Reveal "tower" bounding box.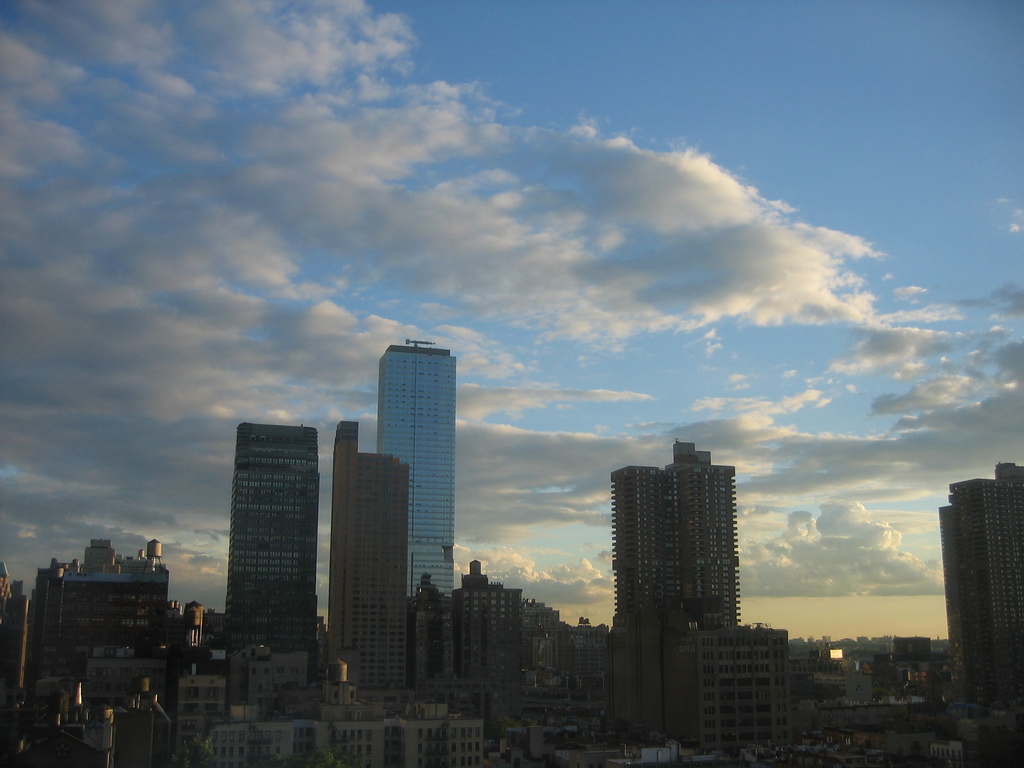
Revealed: <box>604,436,794,743</box>.
